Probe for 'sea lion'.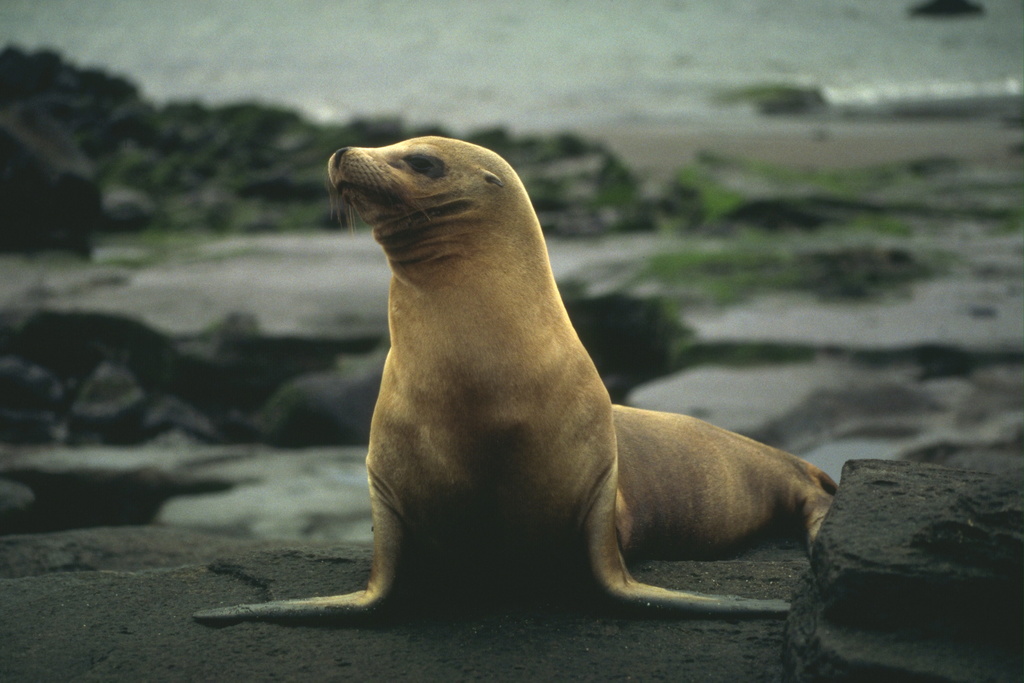
Probe result: box=[196, 133, 840, 620].
